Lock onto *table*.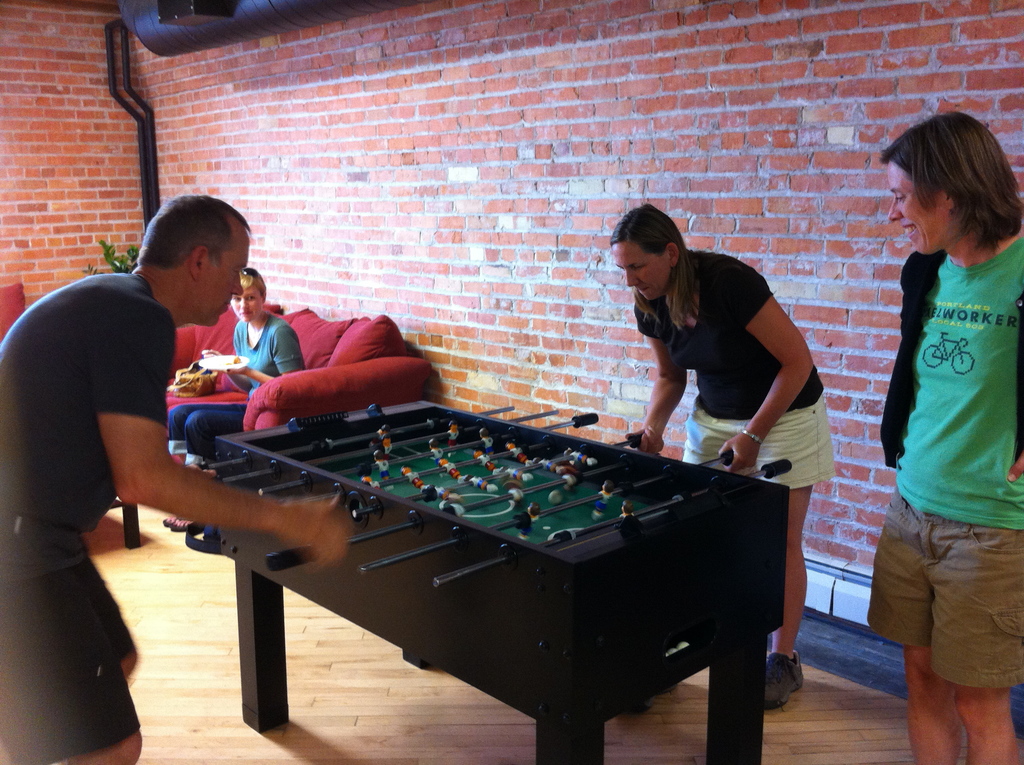
Locked: 106 494 139 547.
